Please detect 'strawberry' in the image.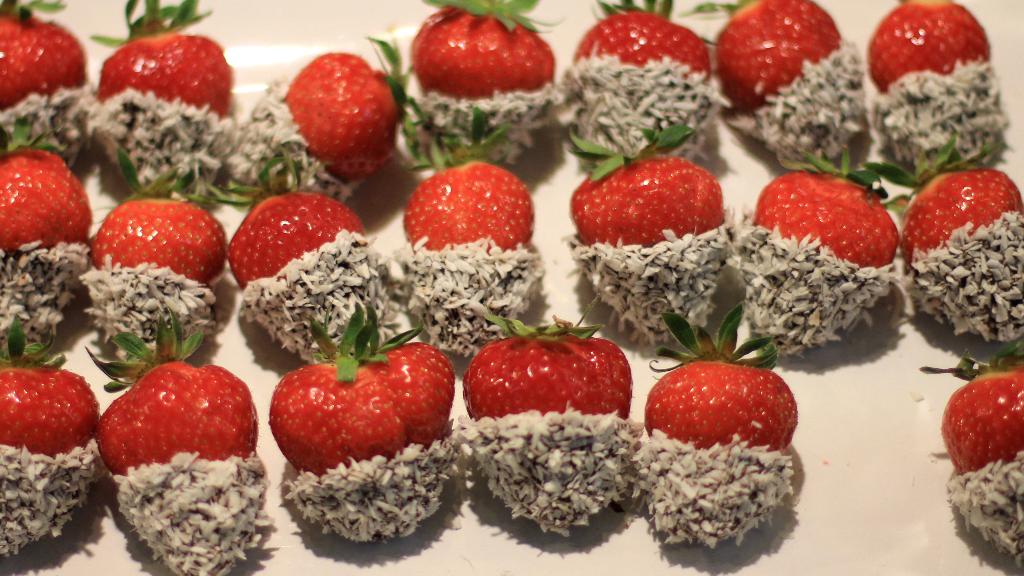
(568, 131, 722, 252).
